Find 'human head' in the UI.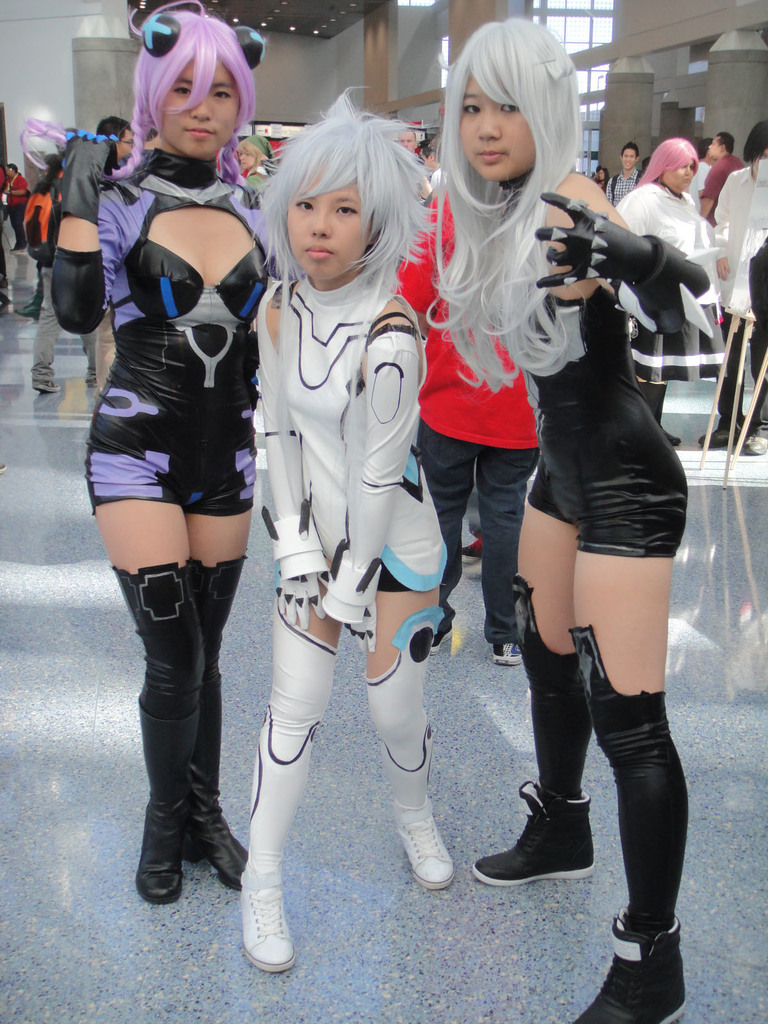
UI element at detection(653, 132, 708, 194).
